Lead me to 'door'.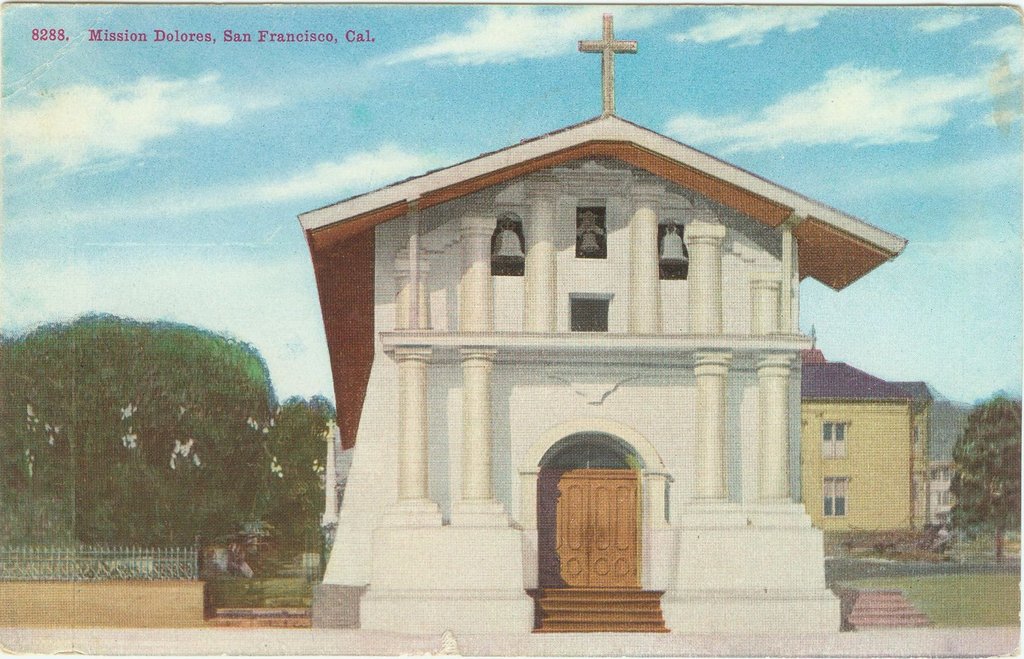
Lead to BBox(534, 465, 644, 588).
